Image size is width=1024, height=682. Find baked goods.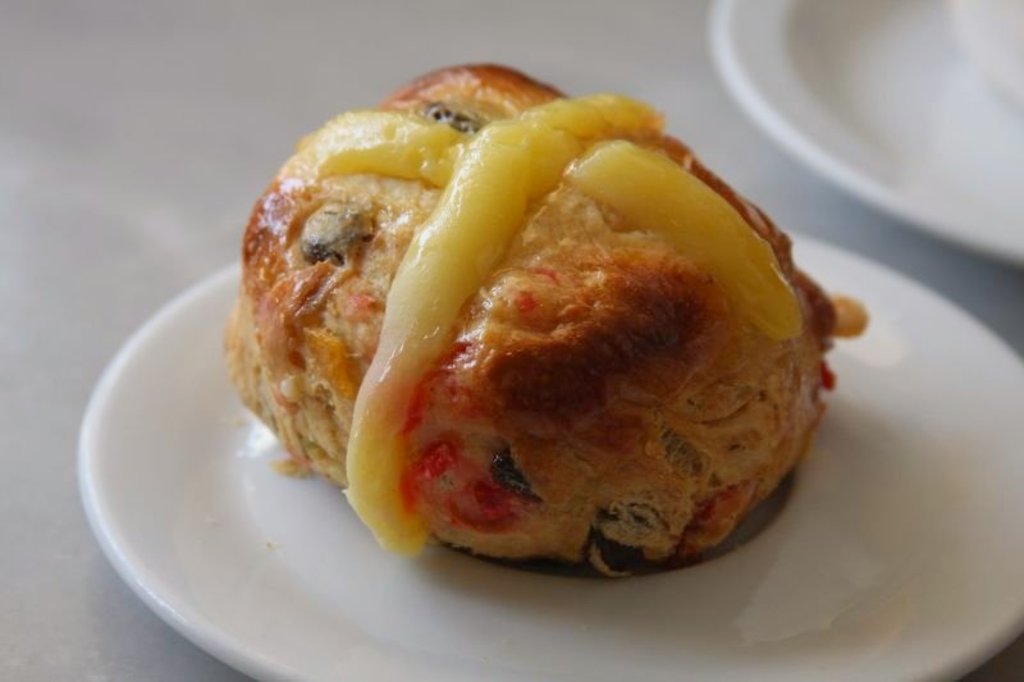
BBox(209, 51, 845, 590).
